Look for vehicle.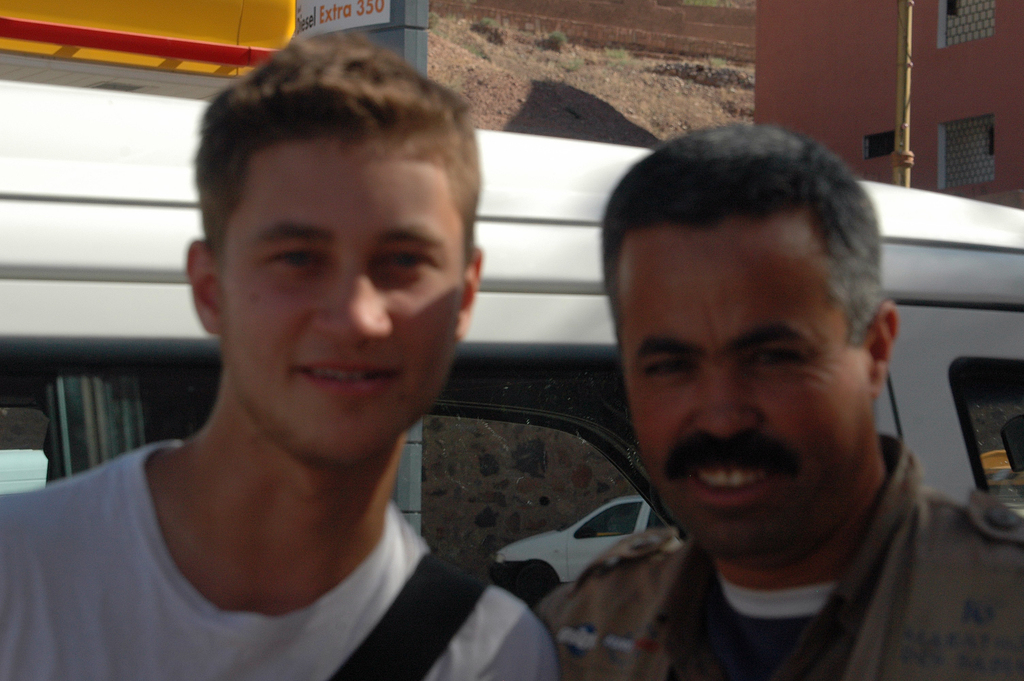
Found: <box>495,495,671,607</box>.
